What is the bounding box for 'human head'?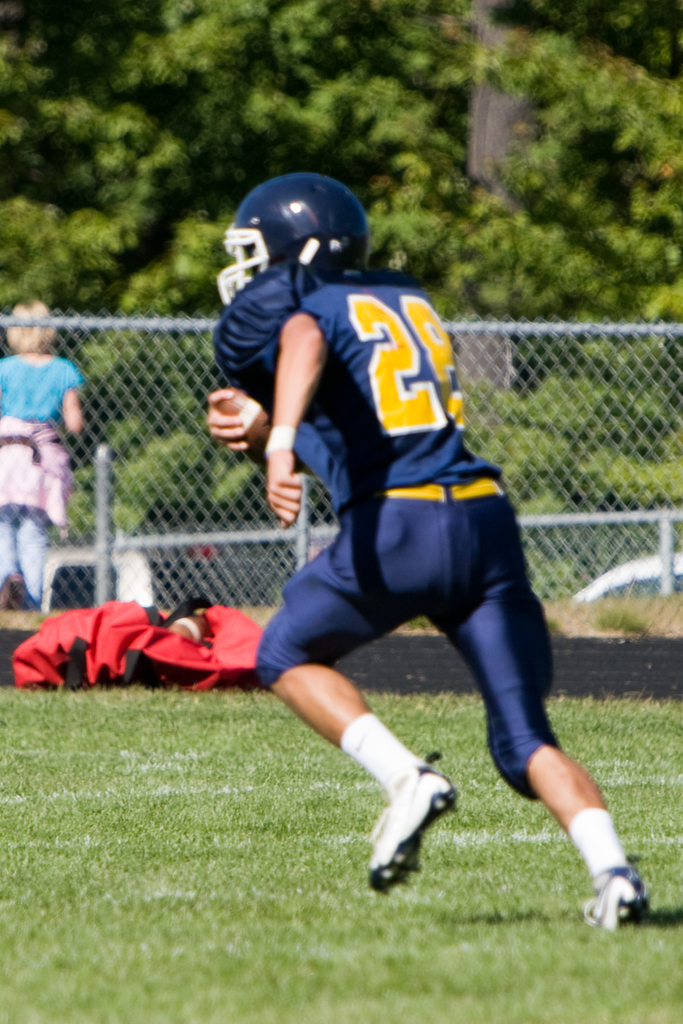
<region>0, 299, 55, 349</region>.
